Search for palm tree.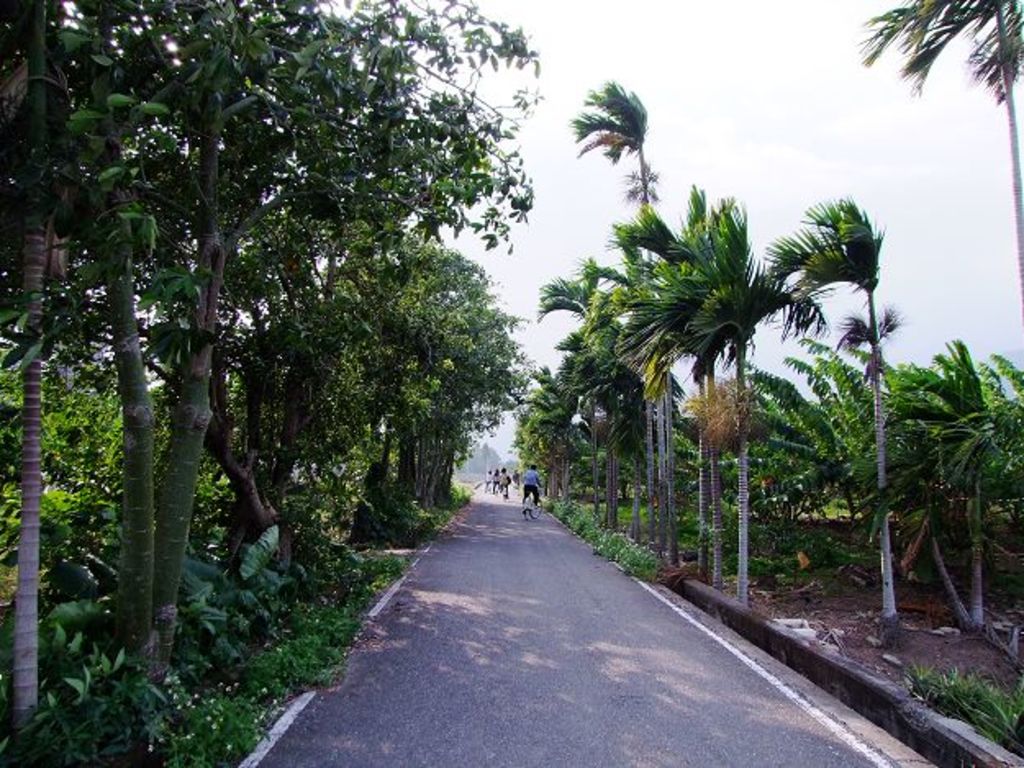
Found at crop(544, 357, 624, 503).
